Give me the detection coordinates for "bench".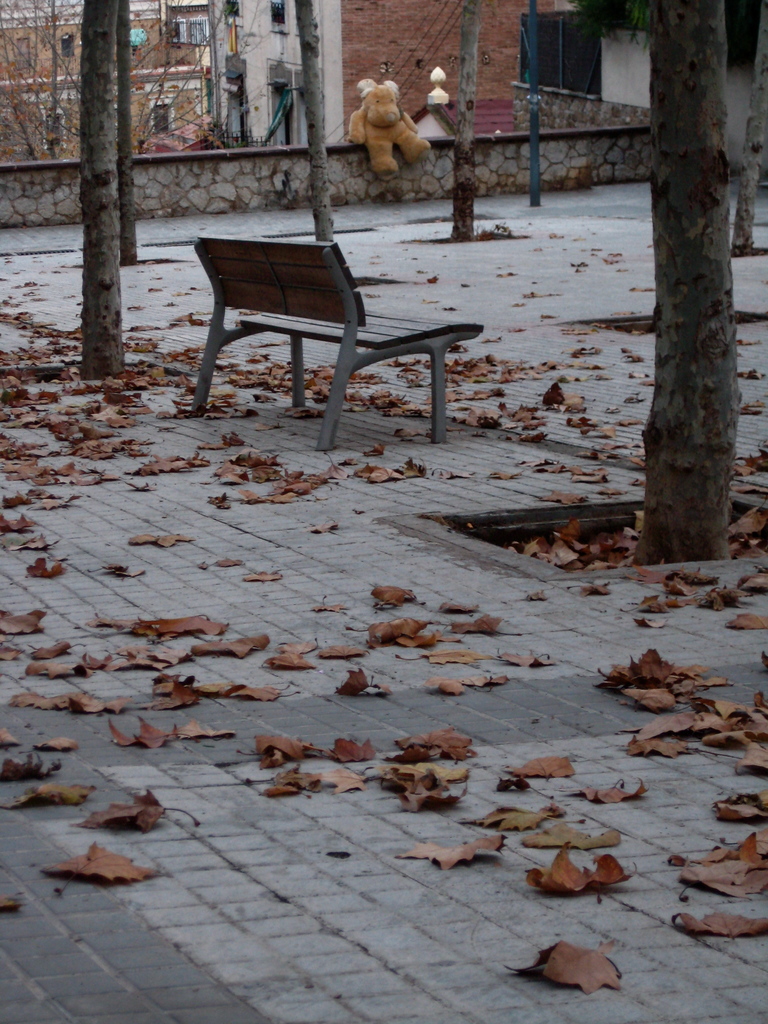
<bbox>173, 204, 477, 434</bbox>.
